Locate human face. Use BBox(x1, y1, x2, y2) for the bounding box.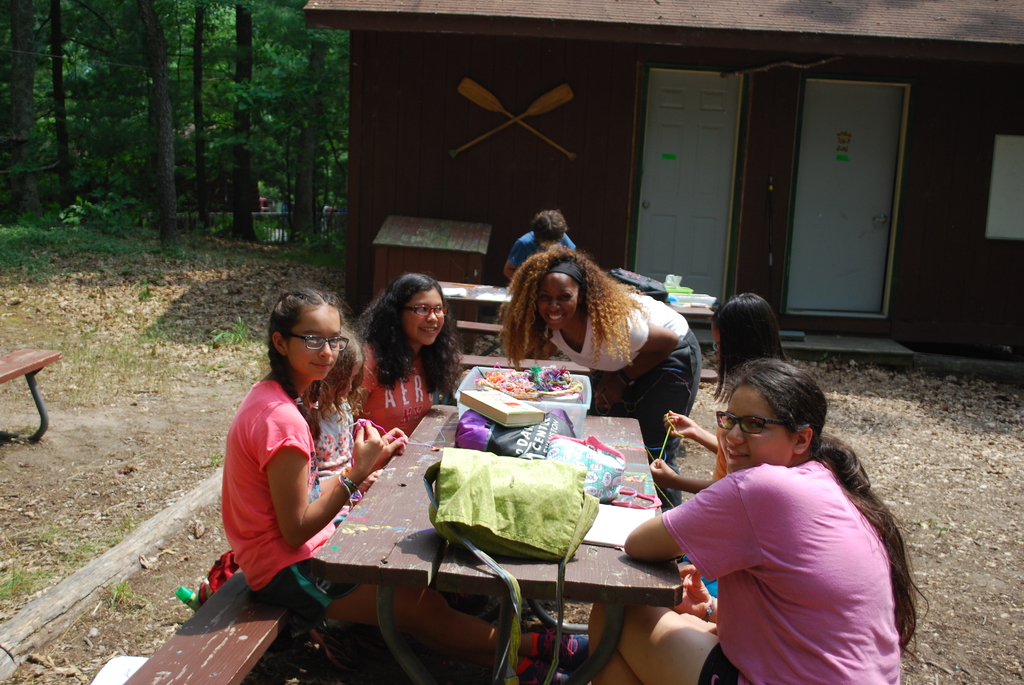
BBox(710, 321, 721, 361).
